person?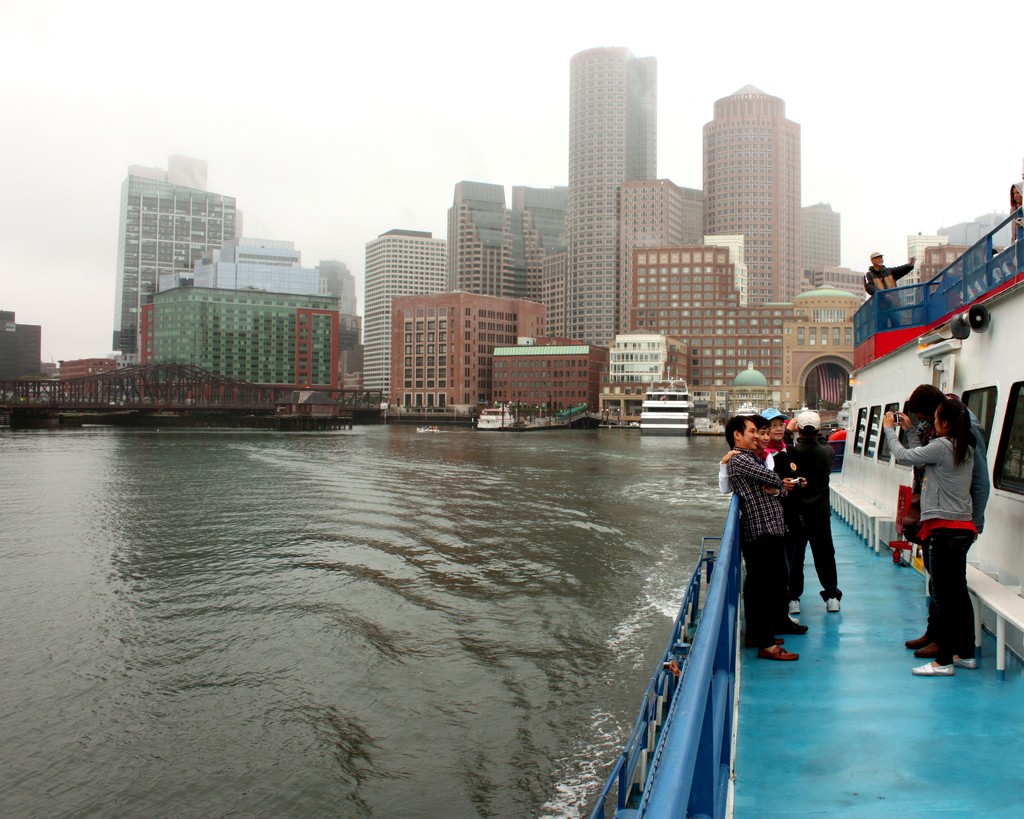
bbox=[1007, 175, 1023, 278]
